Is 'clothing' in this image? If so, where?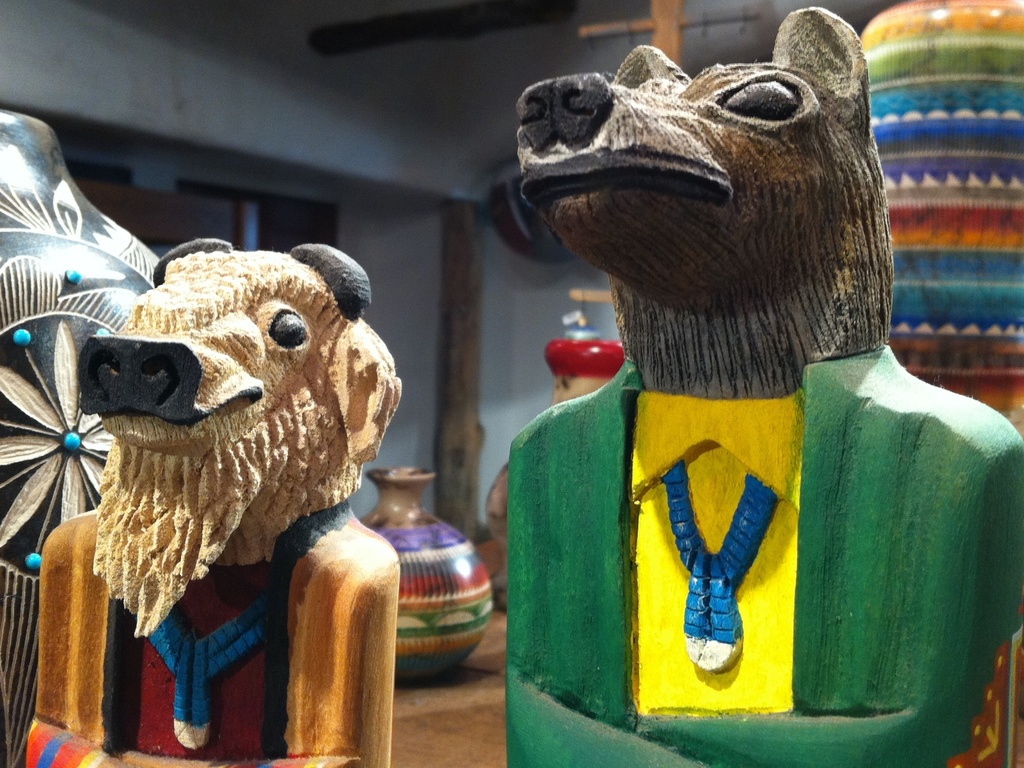
Yes, at box=[504, 342, 1023, 767].
